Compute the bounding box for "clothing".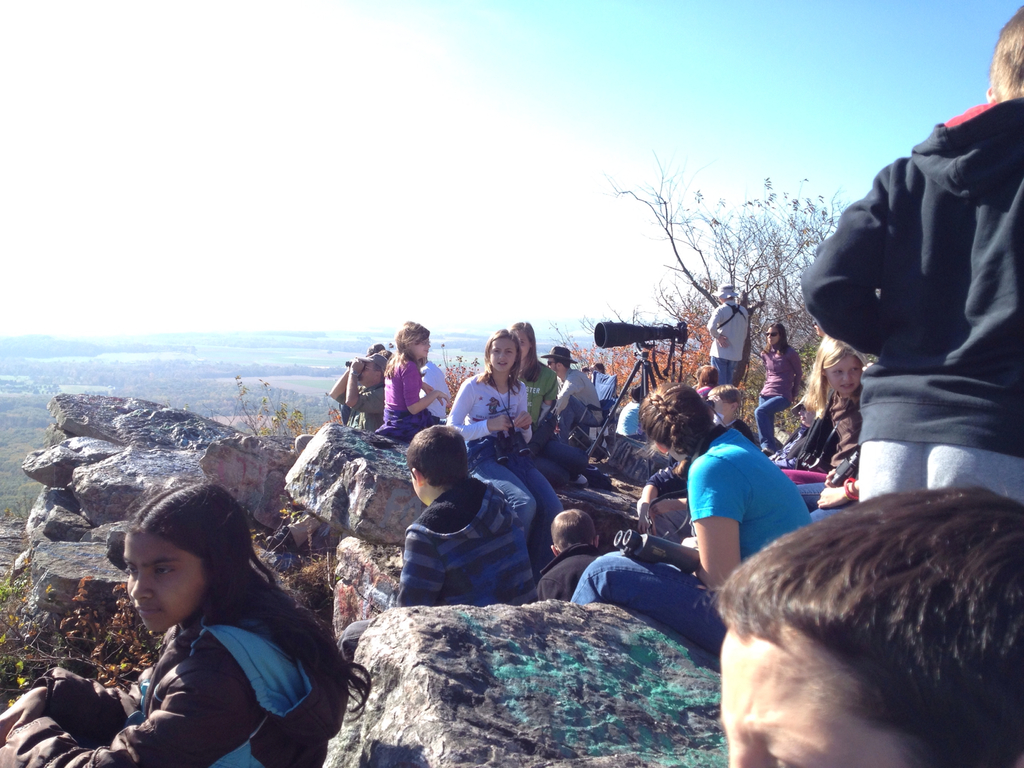
pyautogui.locateOnScreen(774, 388, 862, 504).
